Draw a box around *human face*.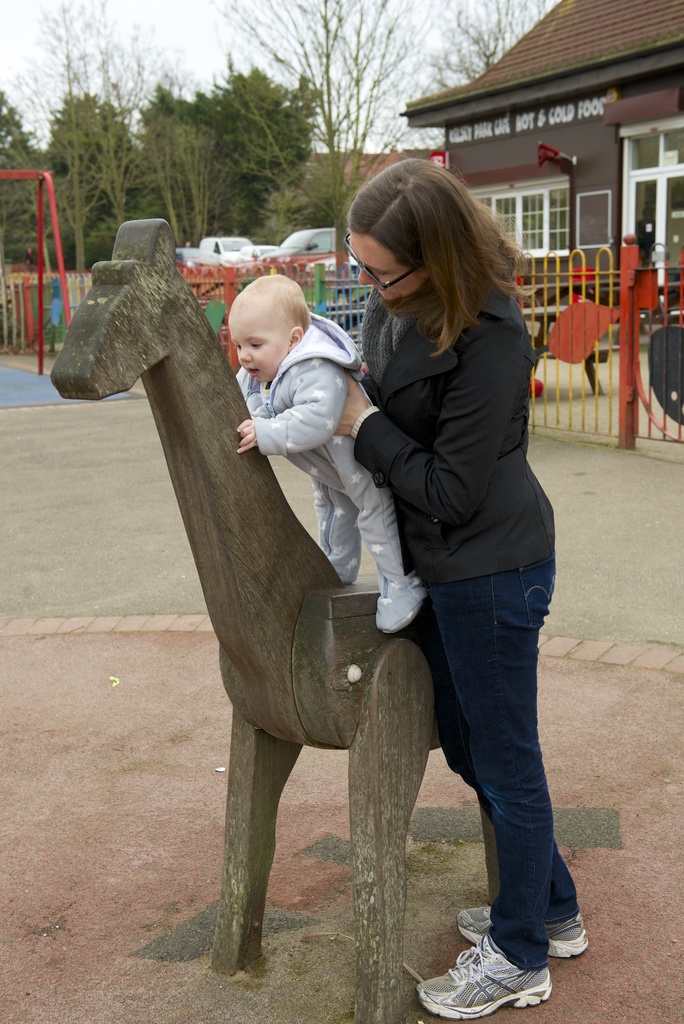
box=[227, 311, 290, 381].
